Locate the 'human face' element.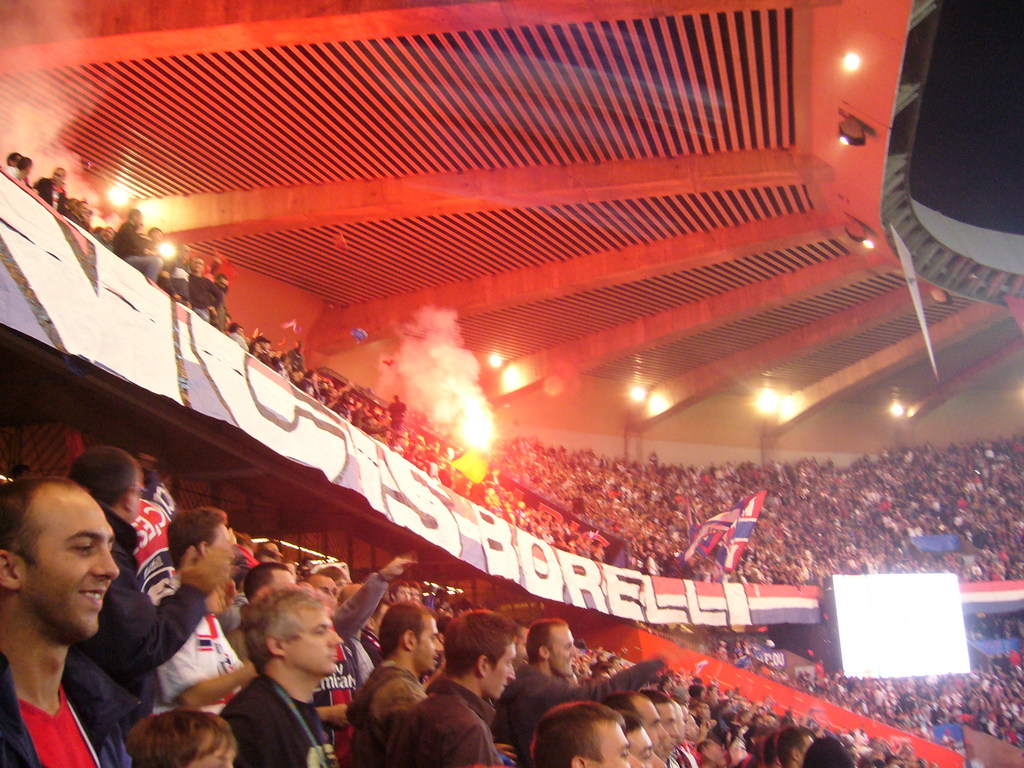
Element bbox: bbox=[287, 598, 346, 678].
